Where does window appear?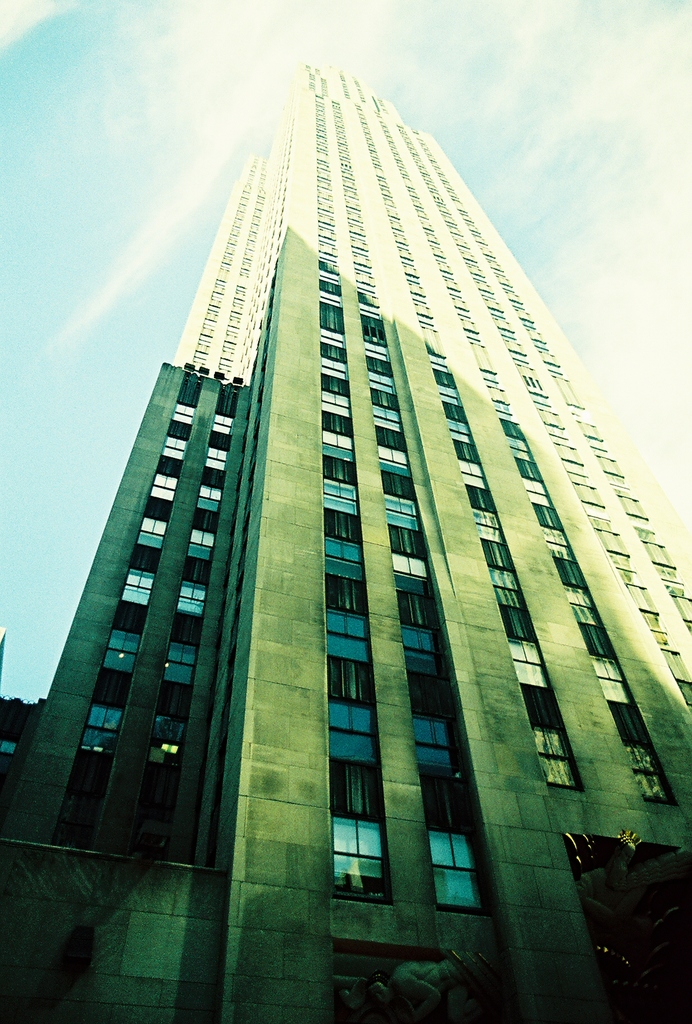
Appears at [left=126, top=566, right=149, bottom=613].
